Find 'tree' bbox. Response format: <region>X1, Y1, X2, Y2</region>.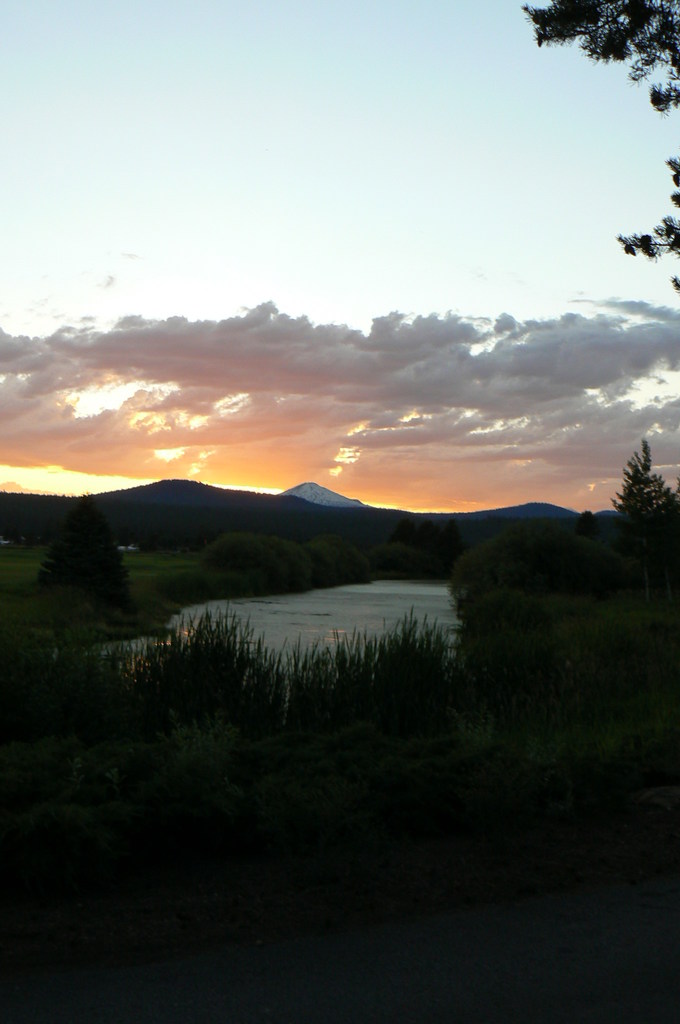
<region>26, 492, 124, 664</region>.
